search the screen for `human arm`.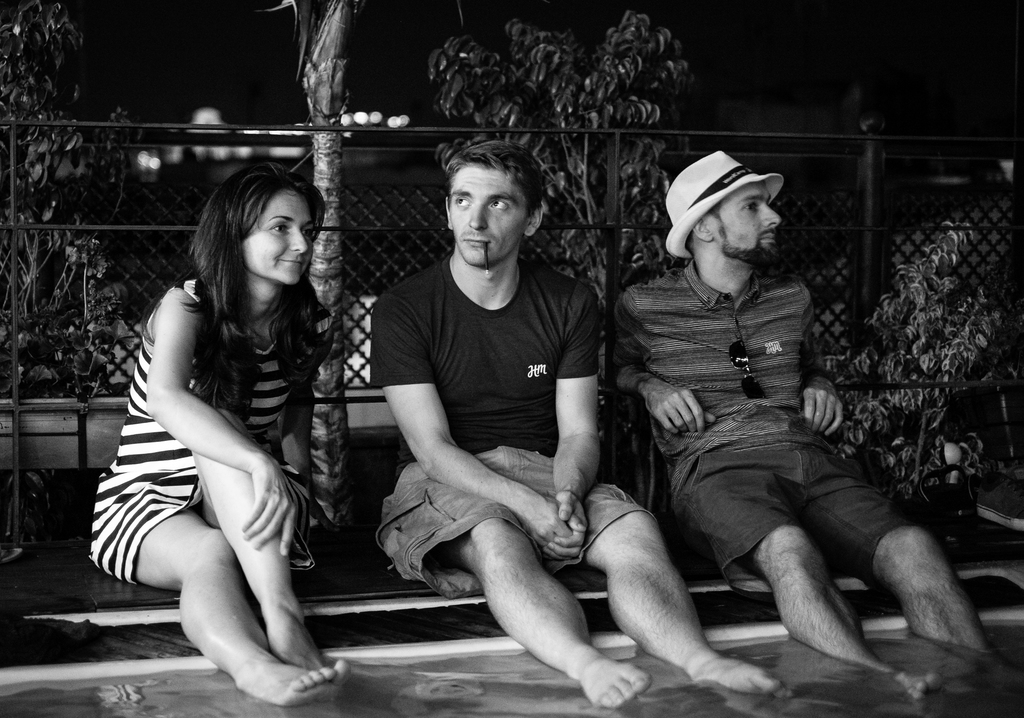
Found at x1=612, y1=286, x2=718, y2=428.
